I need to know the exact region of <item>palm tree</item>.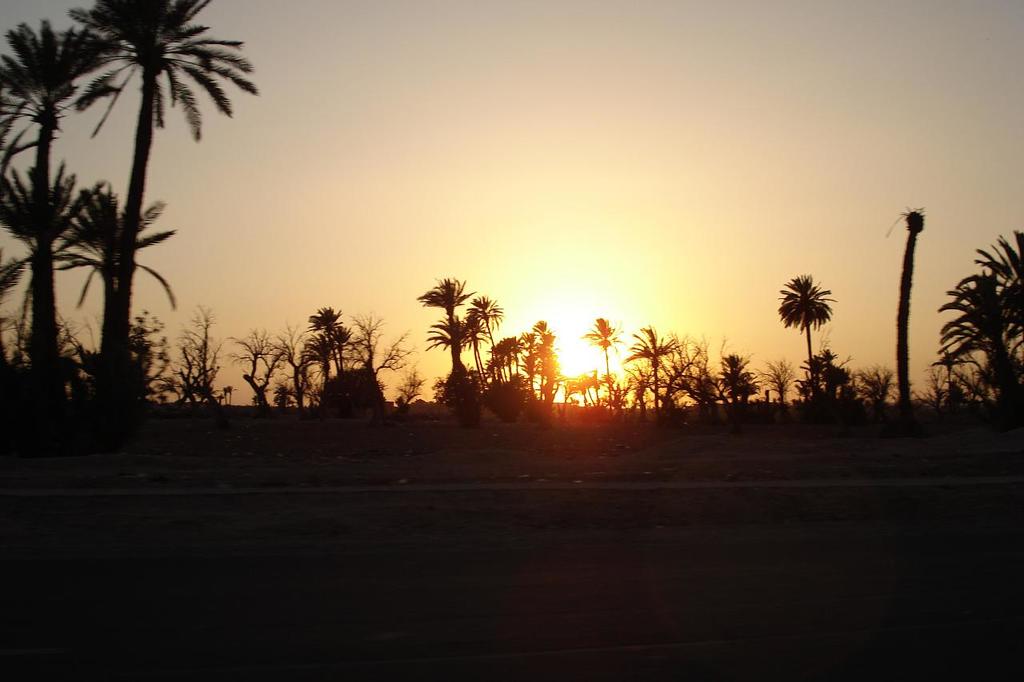
Region: BBox(503, 324, 532, 429).
